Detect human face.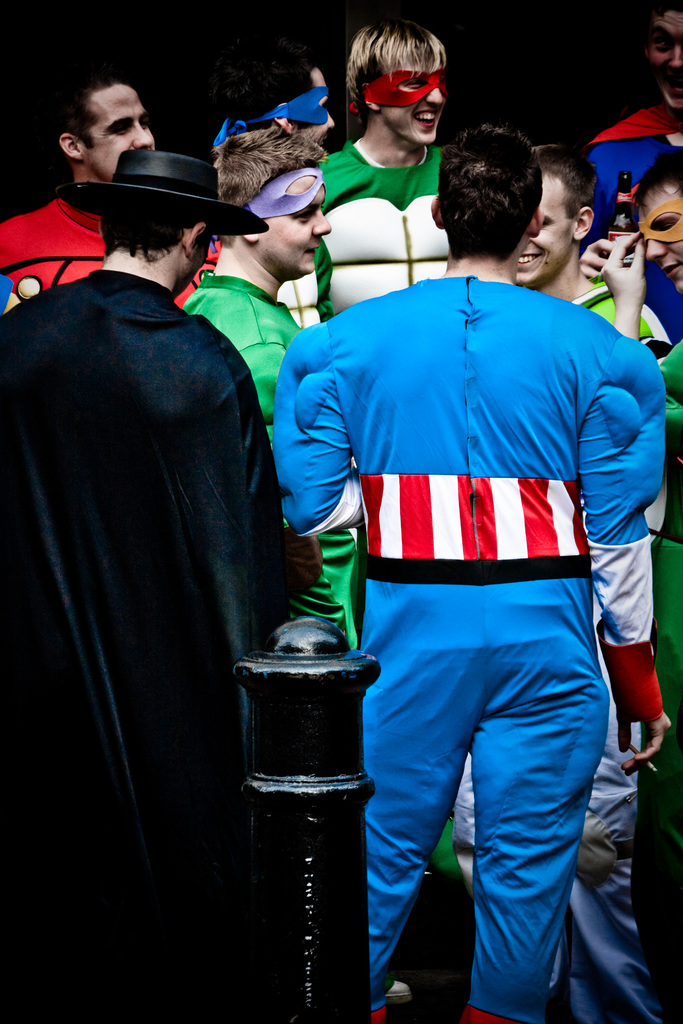
Detected at left=646, top=8, right=682, bottom=109.
